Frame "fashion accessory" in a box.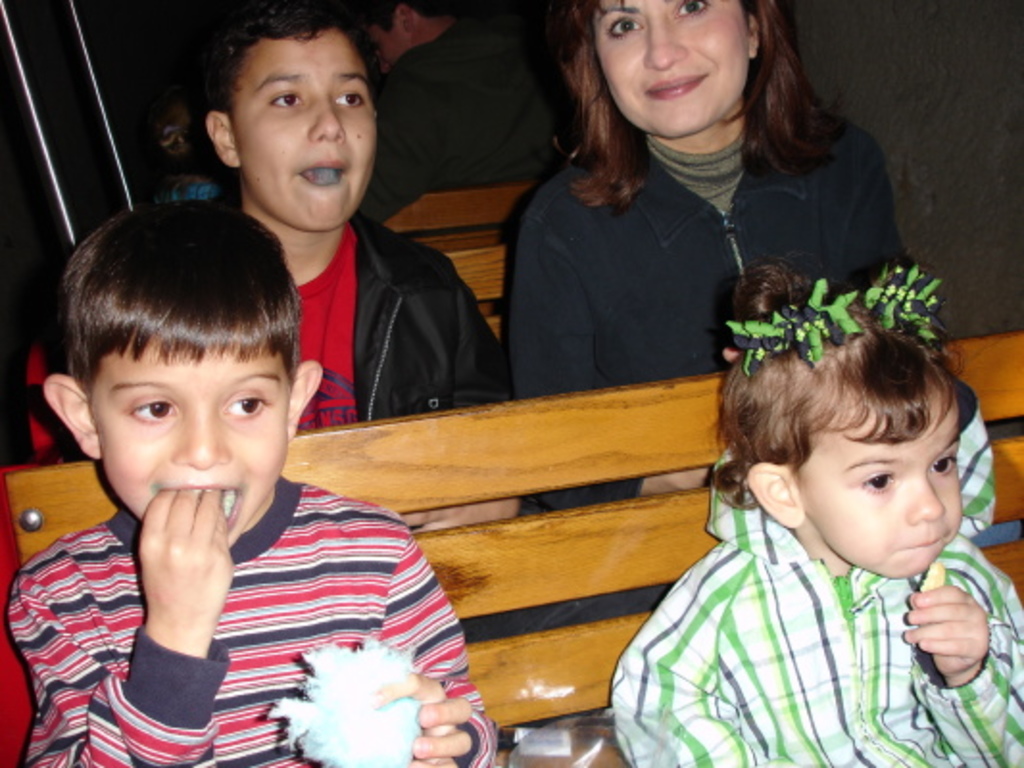
crop(720, 261, 943, 376).
